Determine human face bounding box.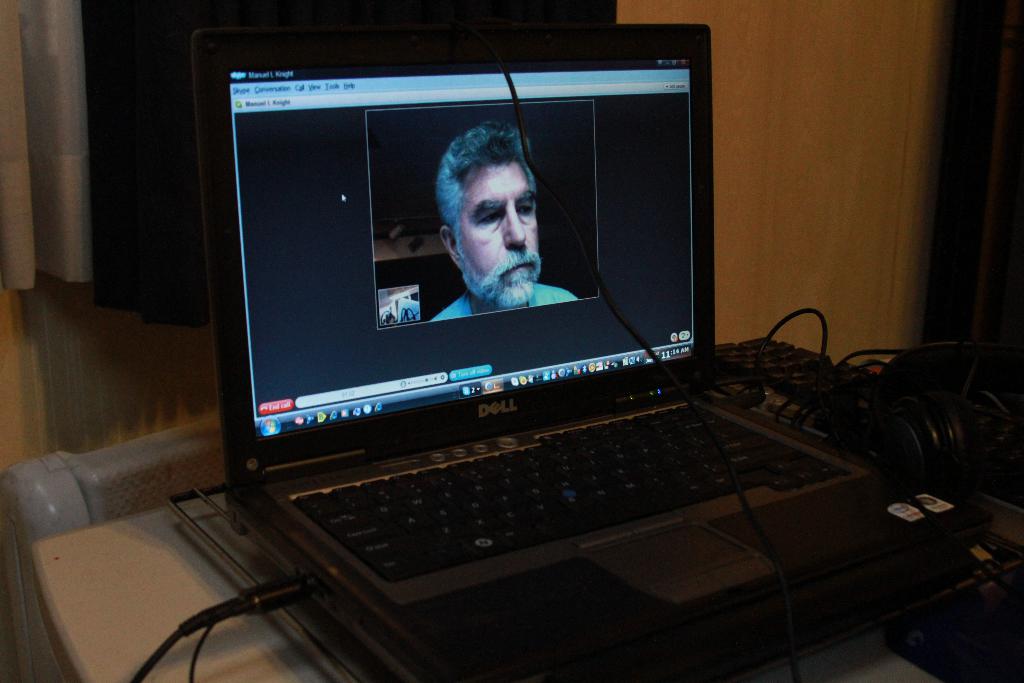
Determined: [456,160,540,307].
